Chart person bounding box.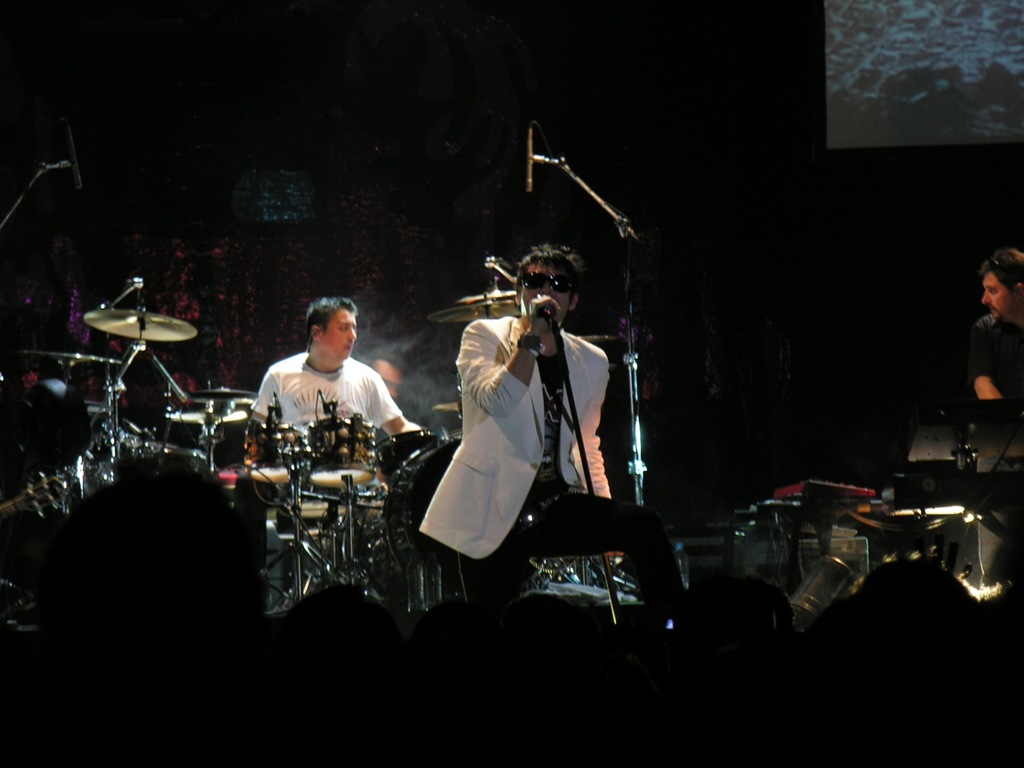
Charted: 962:241:1023:415.
